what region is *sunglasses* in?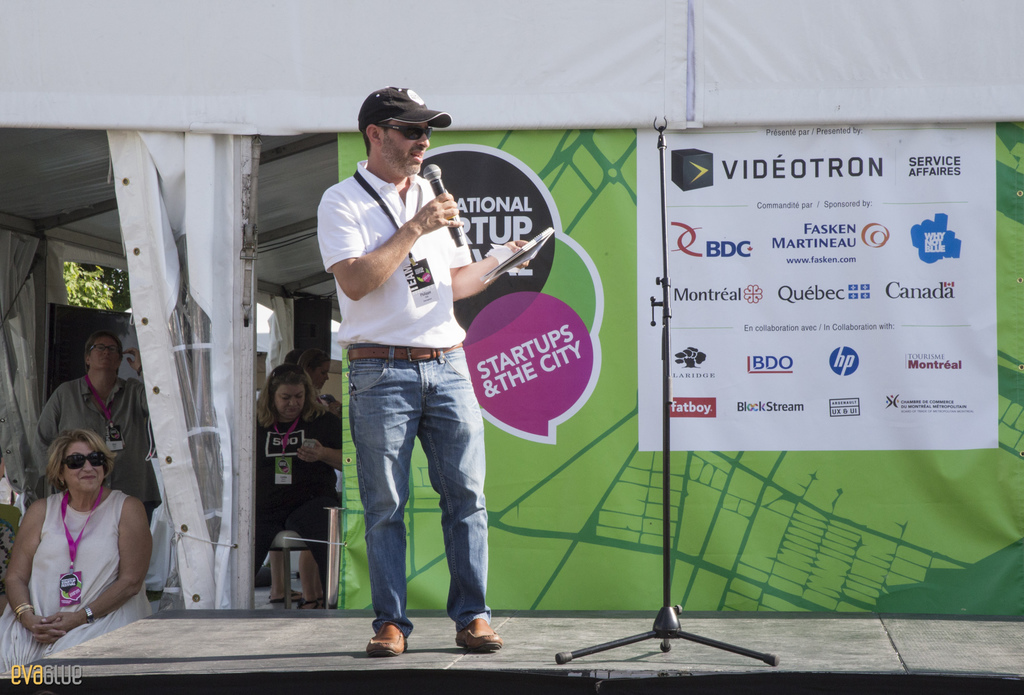
BBox(375, 123, 433, 142).
